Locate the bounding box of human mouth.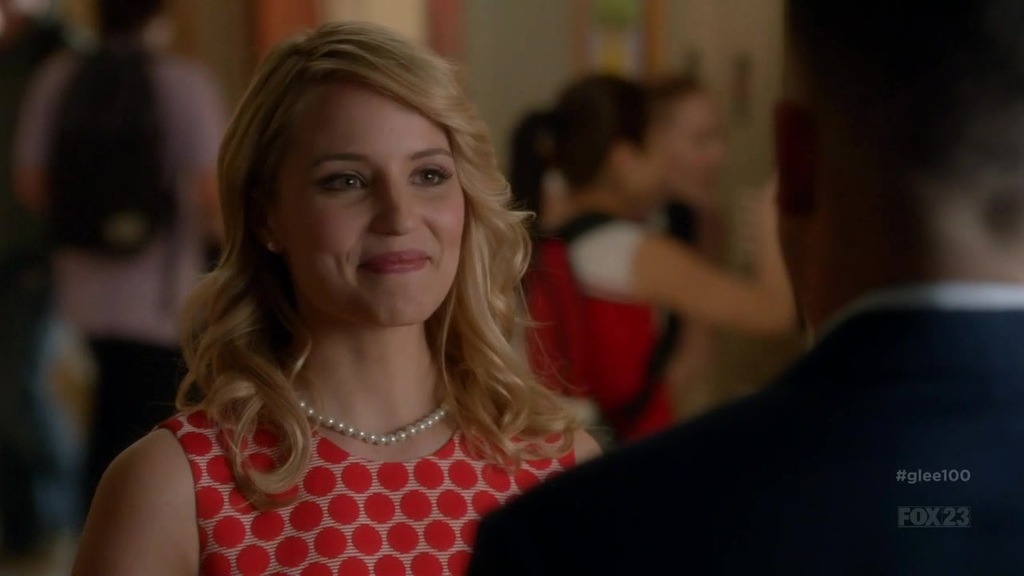
Bounding box: select_region(362, 243, 426, 282).
